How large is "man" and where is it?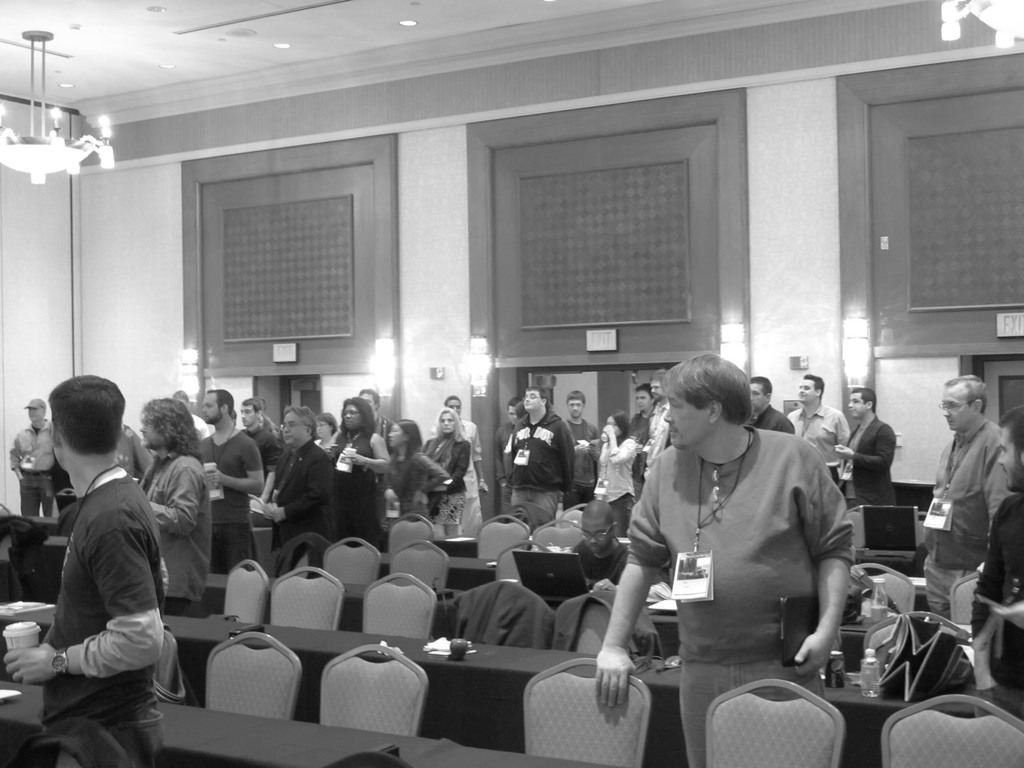
Bounding box: BBox(826, 381, 895, 513).
